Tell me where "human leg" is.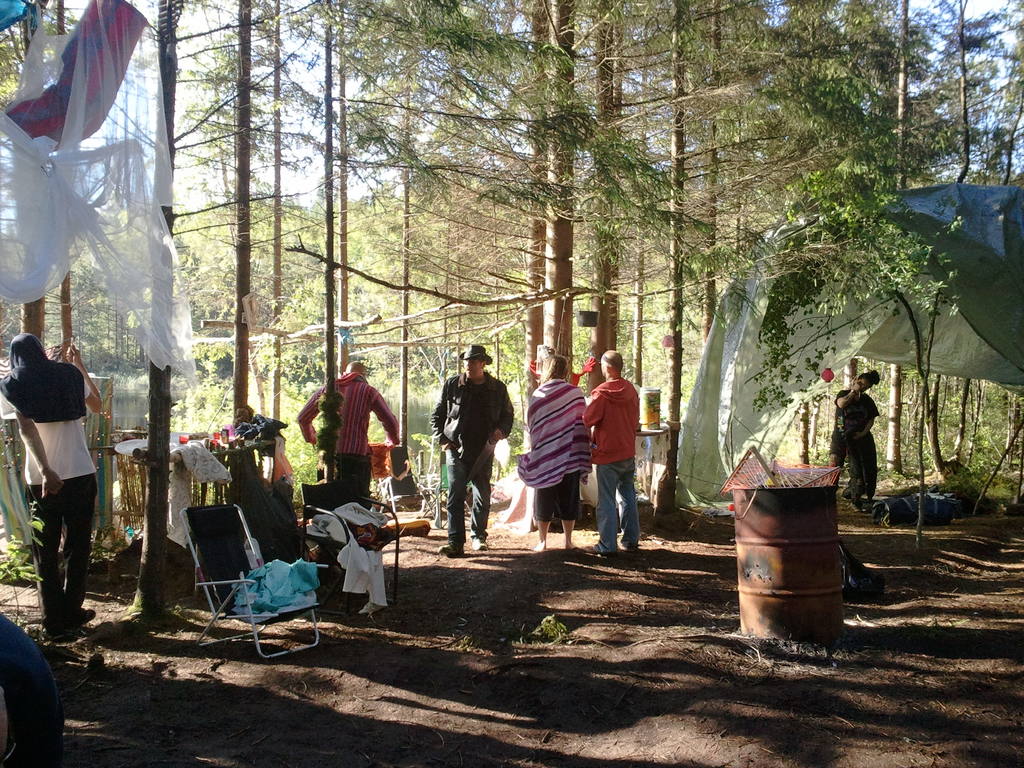
"human leg" is at 66/466/96/627.
